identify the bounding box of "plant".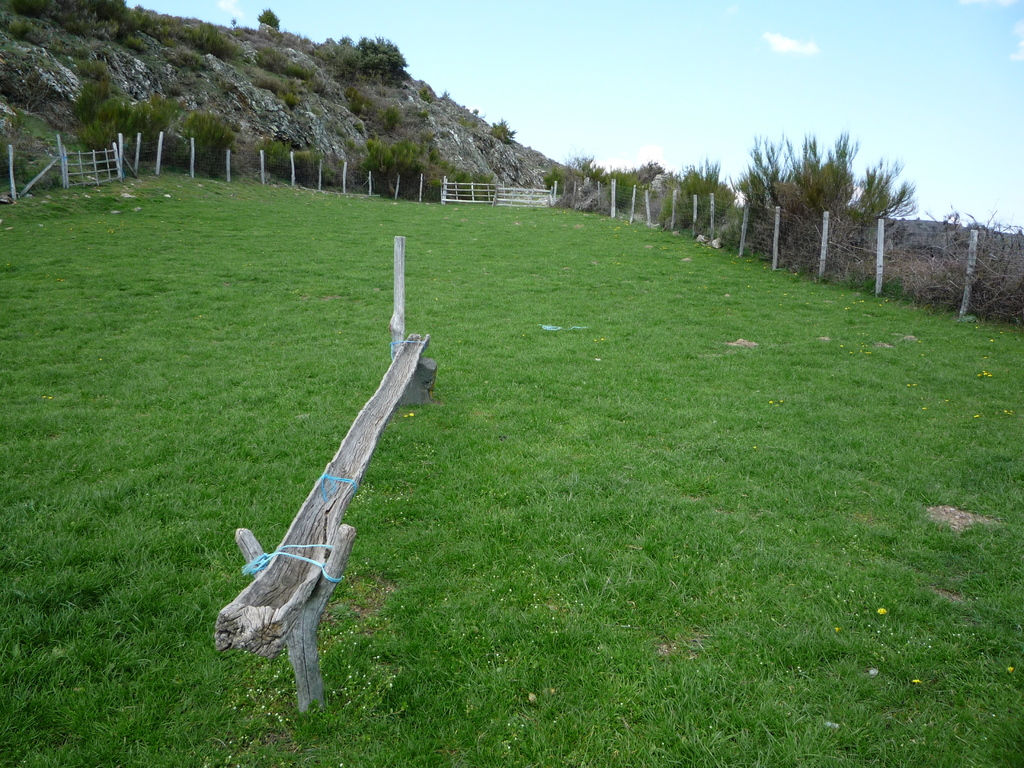
bbox(247, 5, 280, 35).
